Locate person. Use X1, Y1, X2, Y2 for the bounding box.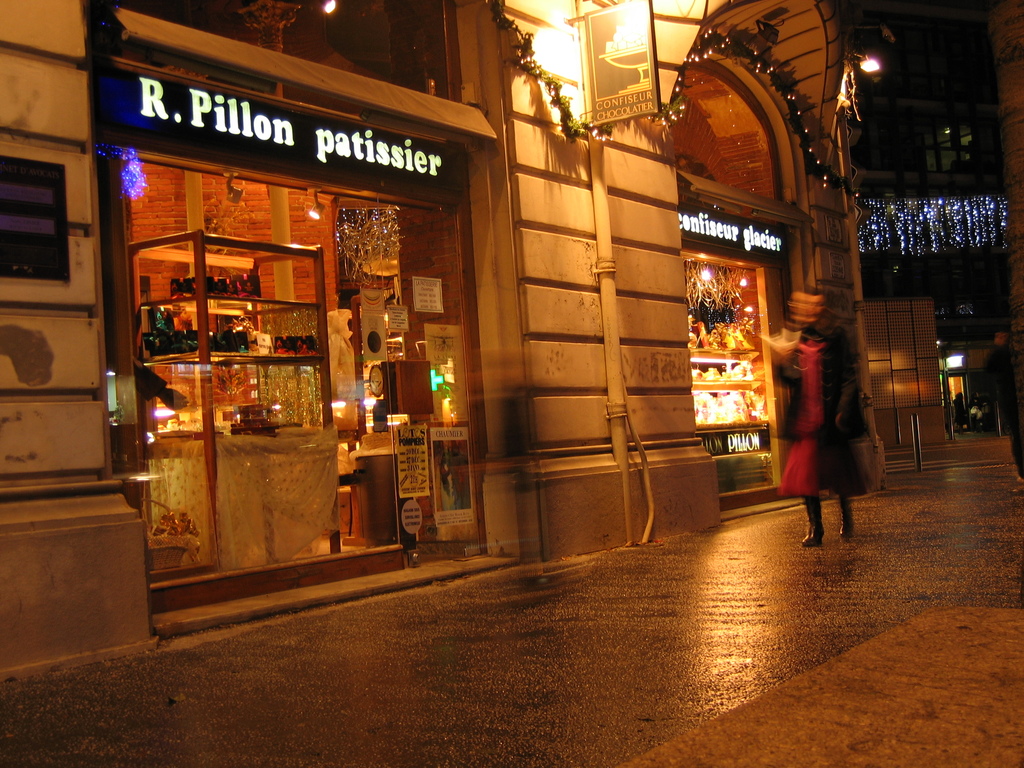
980, 330, 1023, 481.
